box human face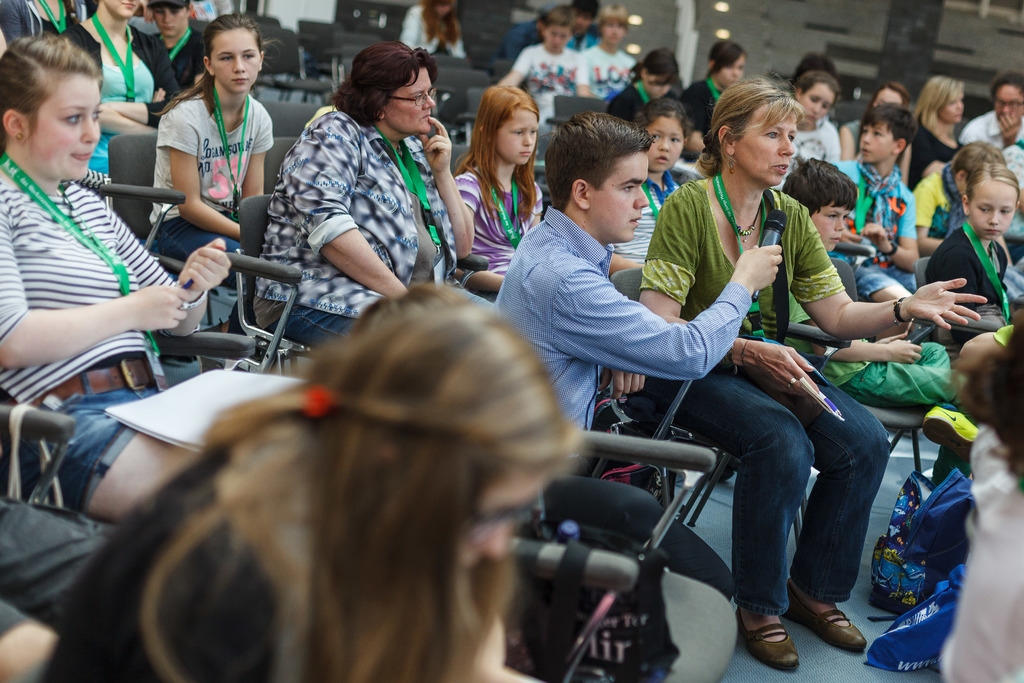
[991, 83, 1022, 122]
